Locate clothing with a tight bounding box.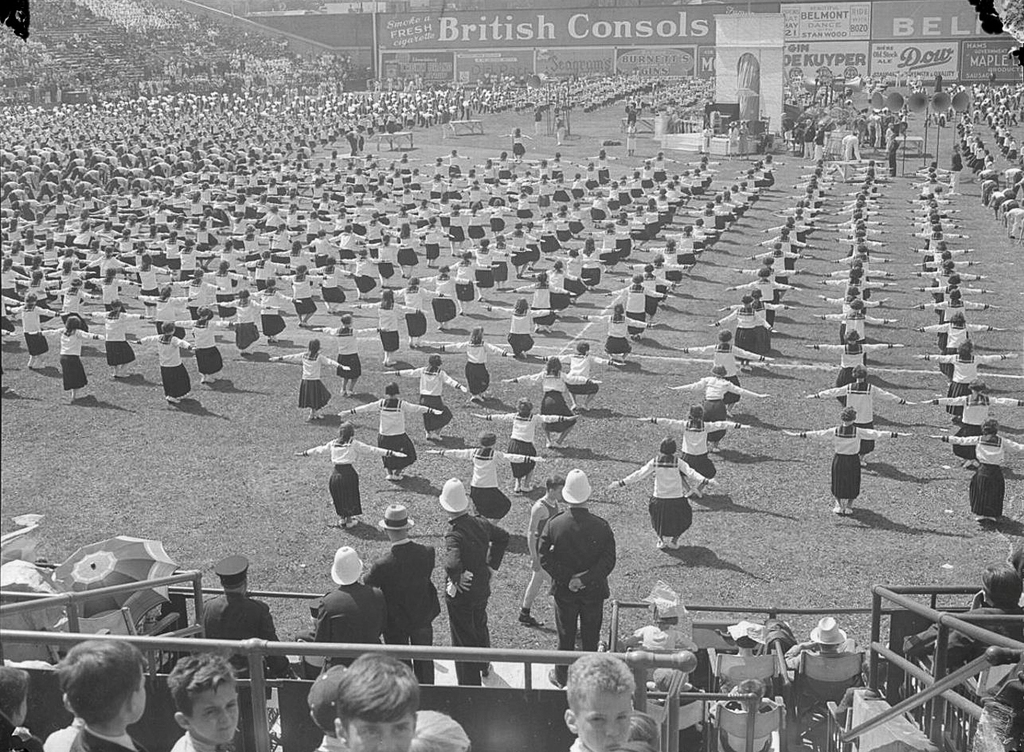
(12,304,54,362).
